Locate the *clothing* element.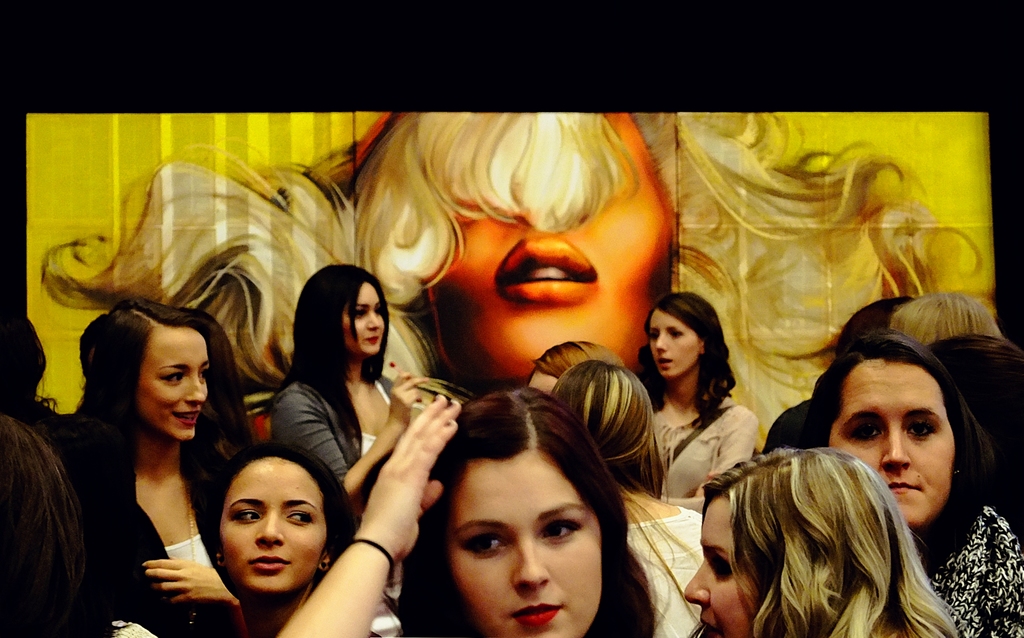
Element bbox: (left=650, top=374, right=755, bottom=500).
